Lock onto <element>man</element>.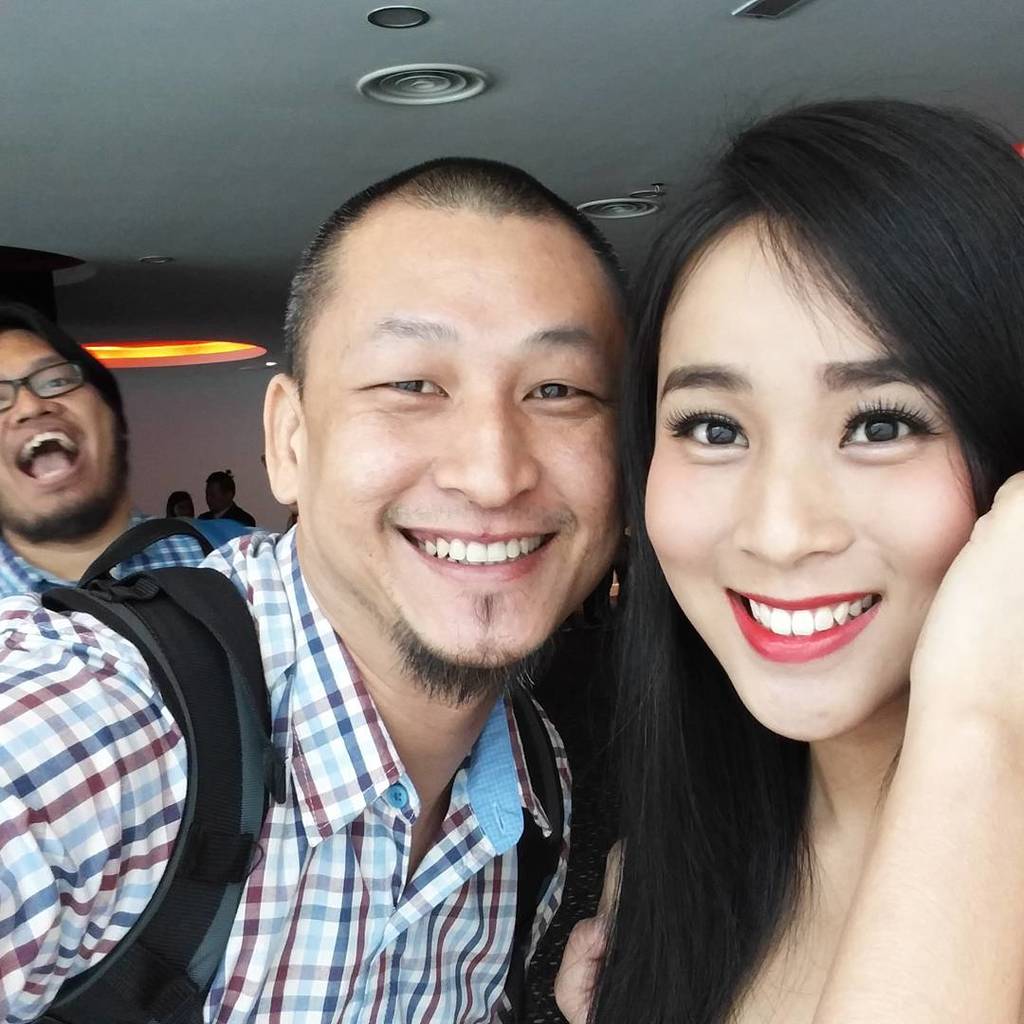
Locked: pyautogui.locateOnScreen(57, 167, 735, 1023).
